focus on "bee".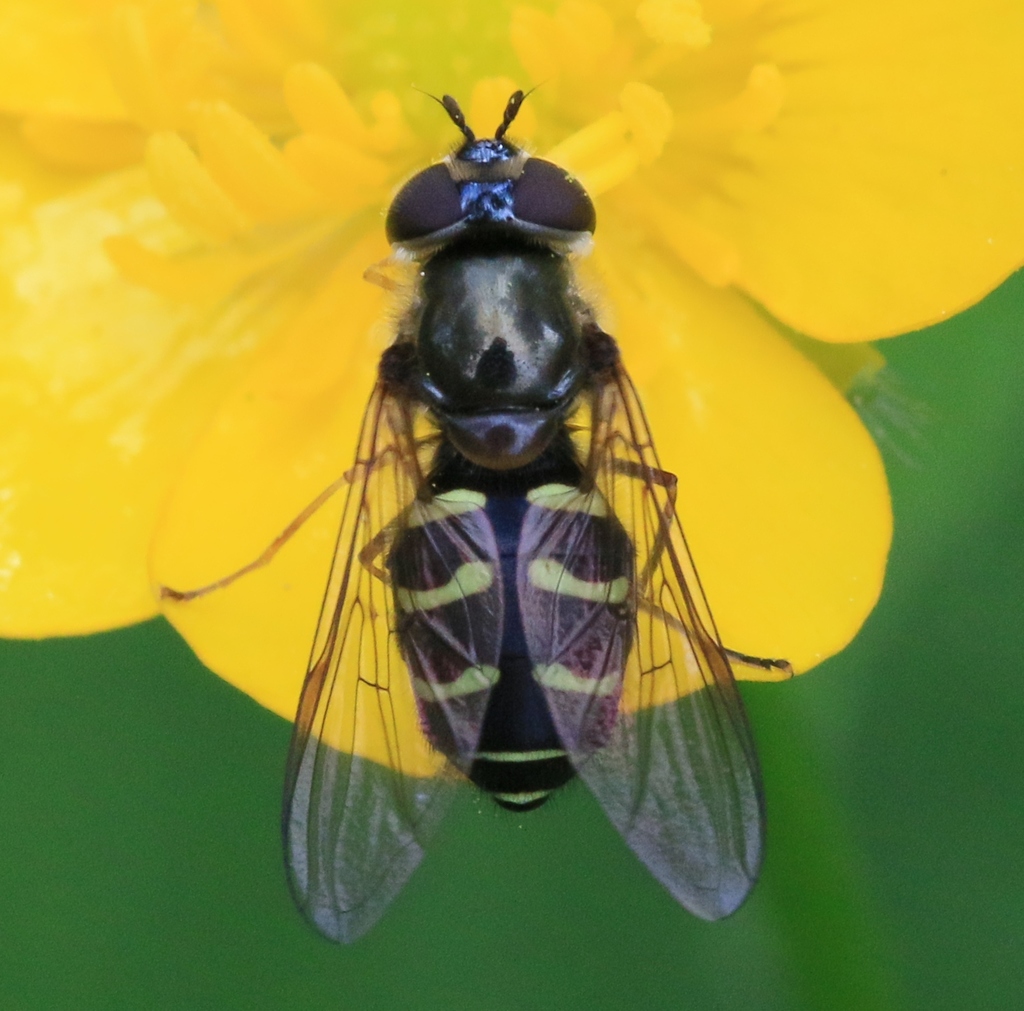
Focused at <region>181, 120, 819, 956</region>.
